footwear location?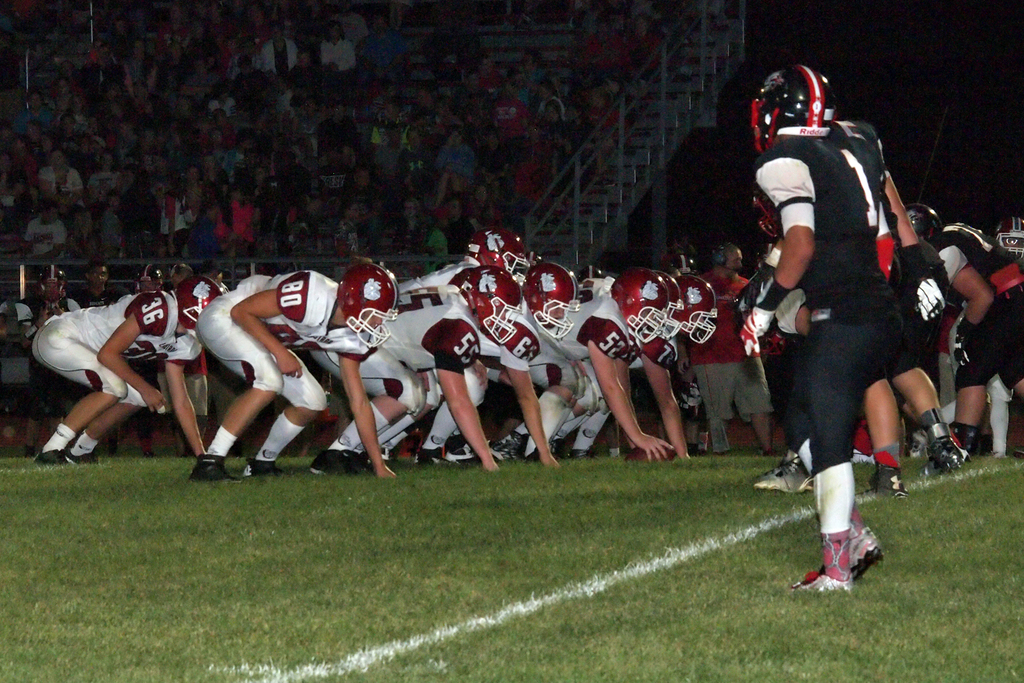
bbox(874, 468, 912, 509)
